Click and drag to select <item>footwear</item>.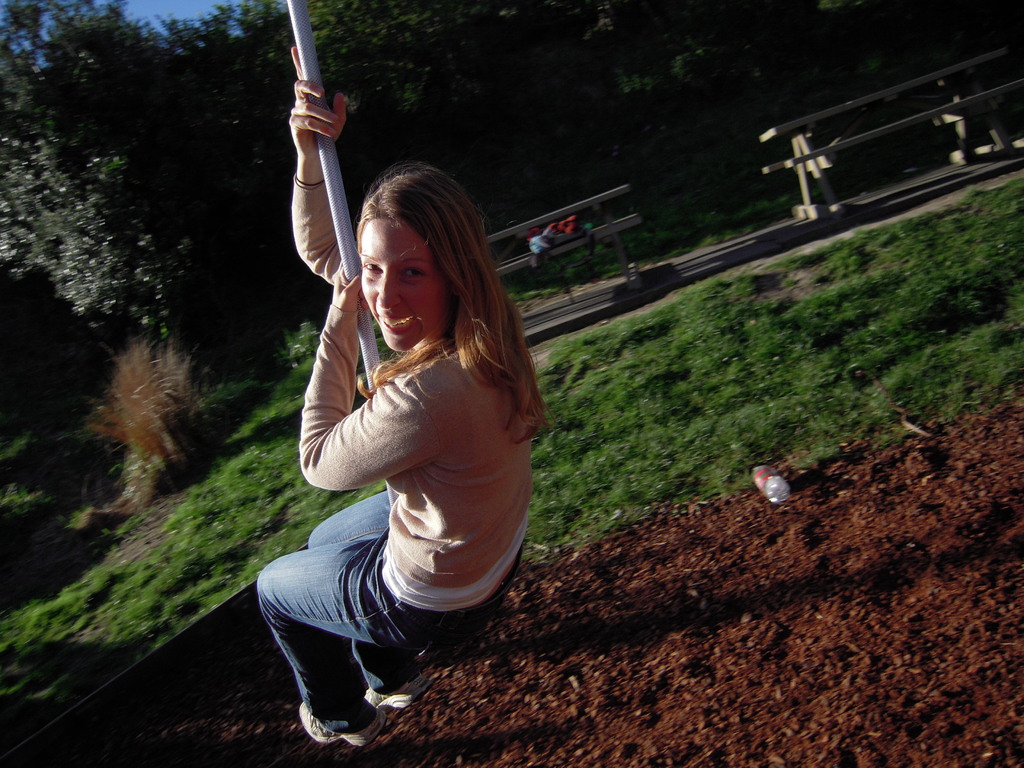
Selection: 300 701 386 750.
